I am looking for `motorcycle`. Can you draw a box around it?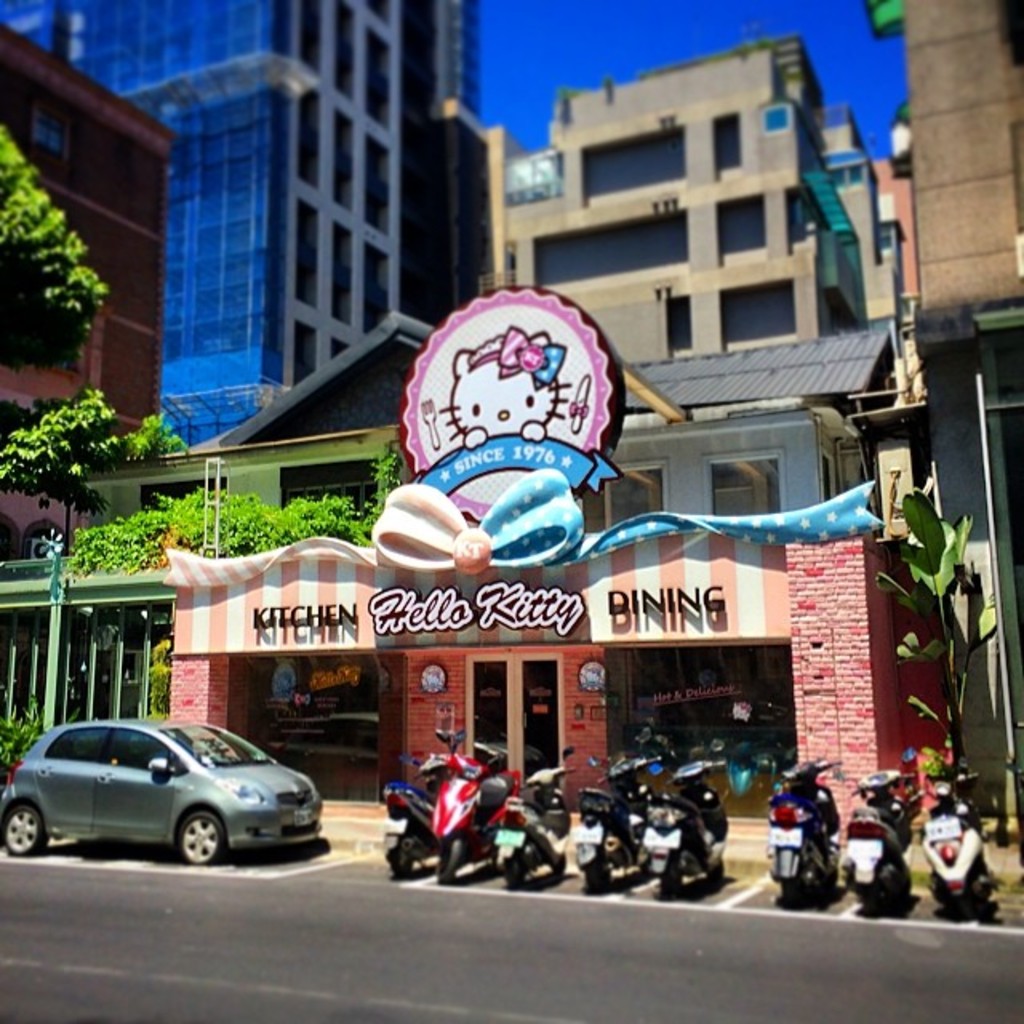
Sure, the bounding box is box=[376, 728, 453, 882].
